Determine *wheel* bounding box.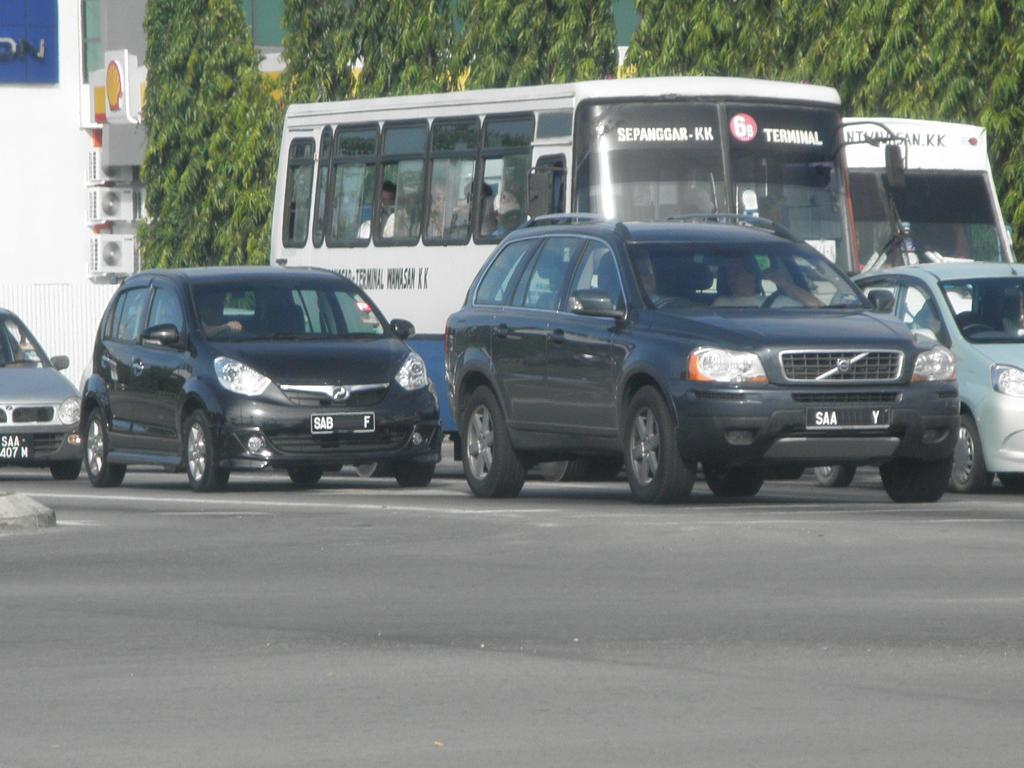
Determined: <bbox>653, 296, 689, 314</bbox>.
